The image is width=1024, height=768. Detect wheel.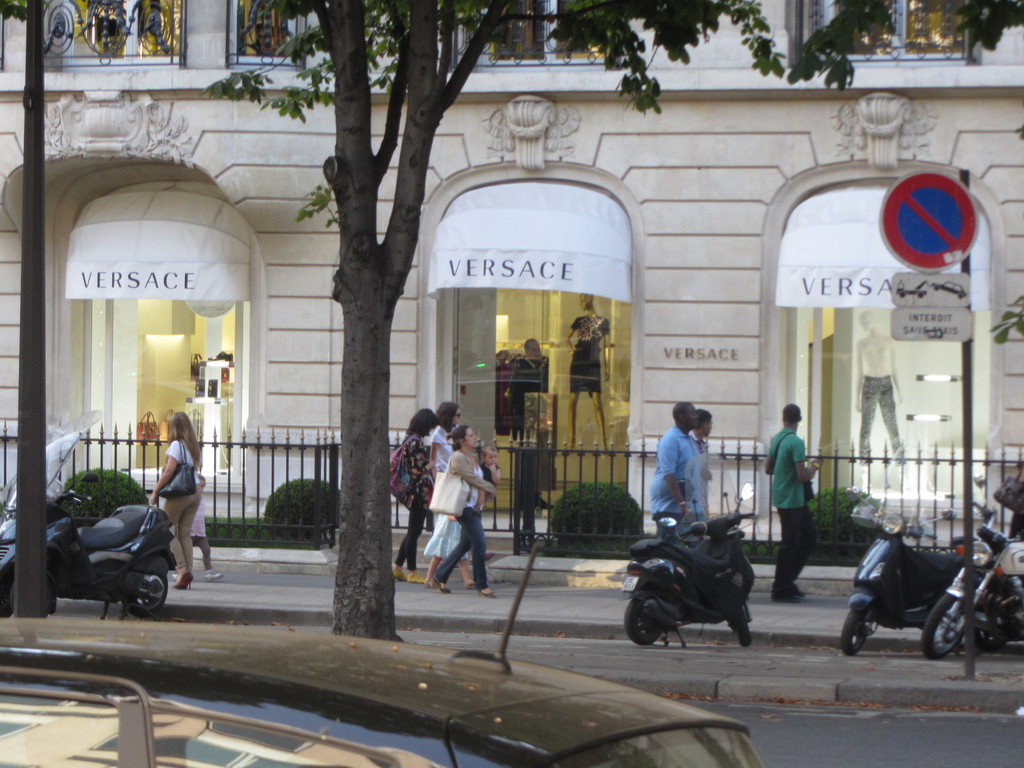
Detection: [729, 606, 751, 646].
